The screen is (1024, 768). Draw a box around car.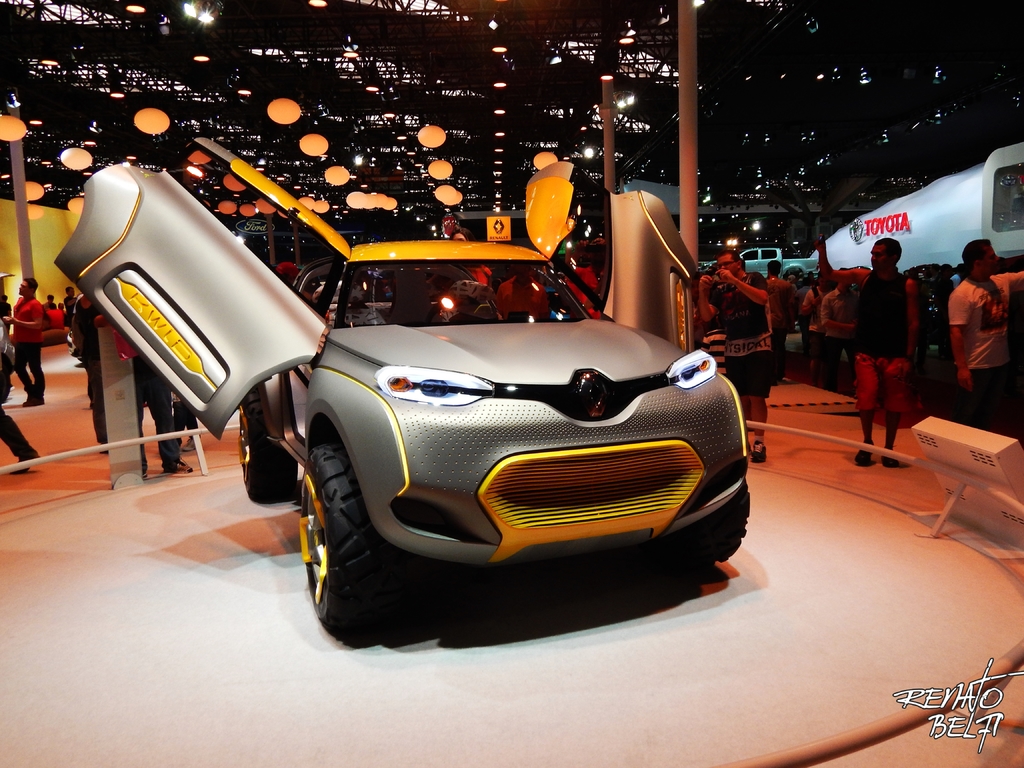
{"x1": 51, "y1": 135, "x2": 752, "y2": 645}.
